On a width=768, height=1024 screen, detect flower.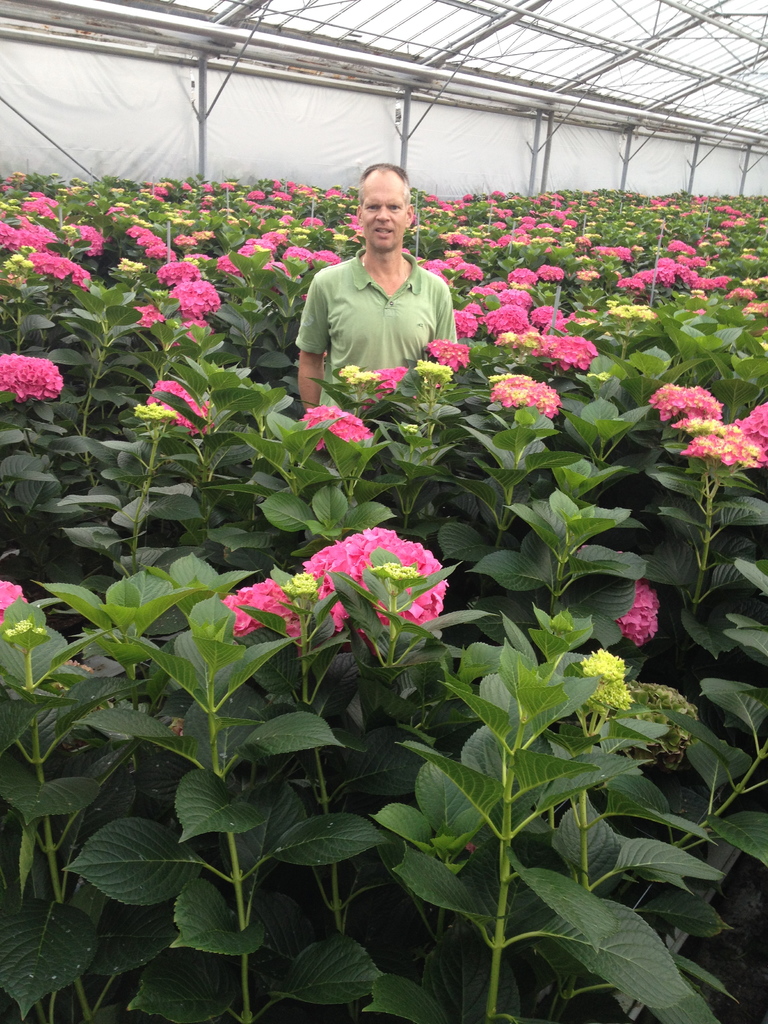
131/401/184/417.
